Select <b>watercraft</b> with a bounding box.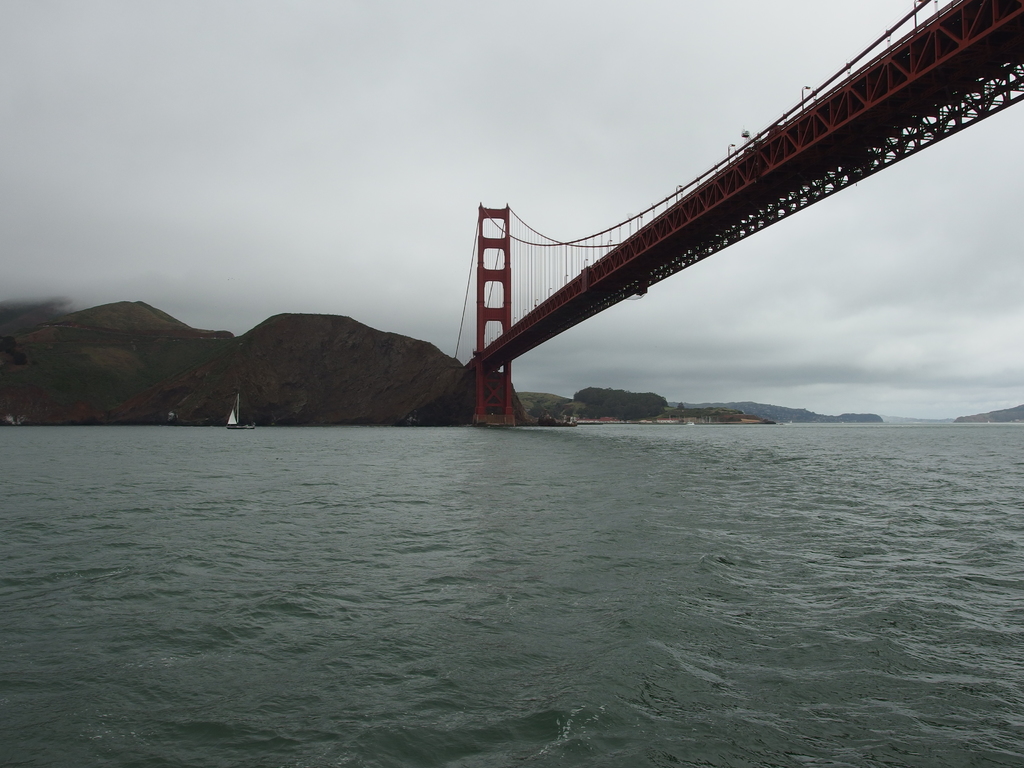
(x1=226, y1=388, x2=252, y2=424).
